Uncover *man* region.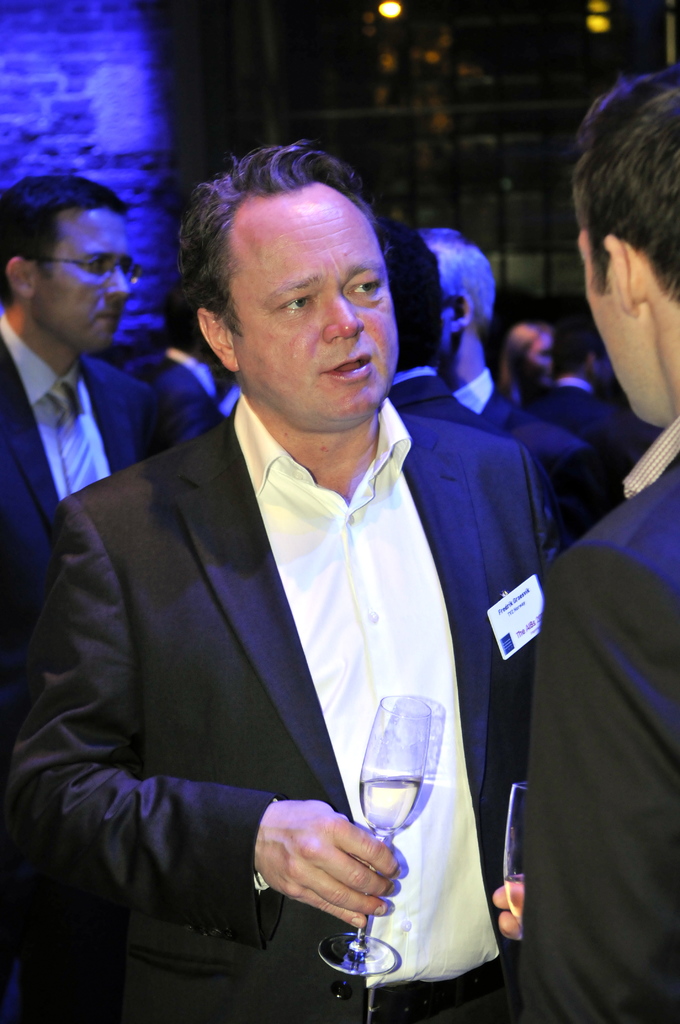
Uncovered: bbox=[41, 154, 570, 1021].
